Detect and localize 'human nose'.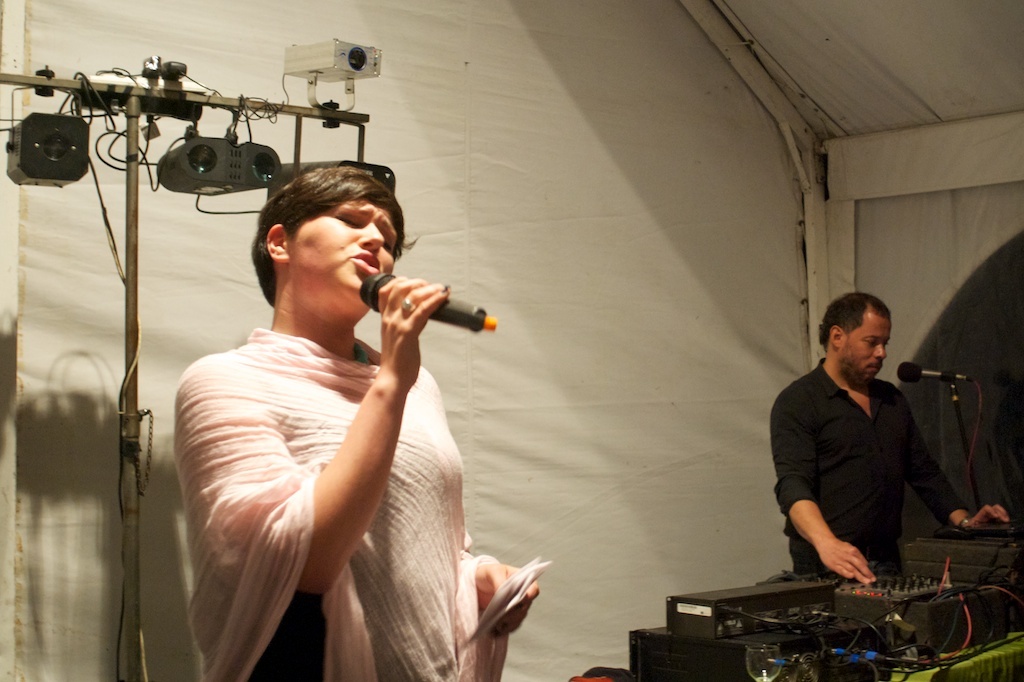
Localized at (360,221,386,254).
